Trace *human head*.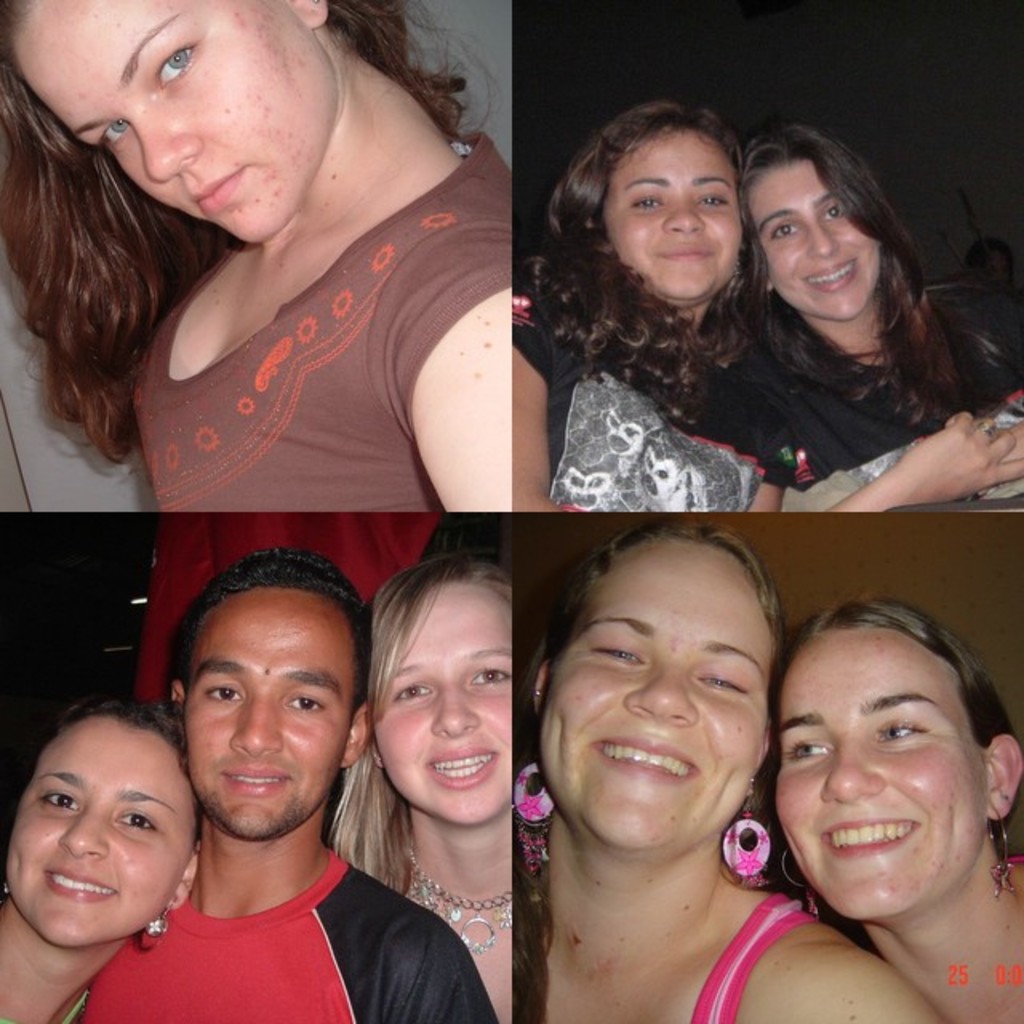
Traced to <bbox>736, 123, 923, 328</bbox>.
